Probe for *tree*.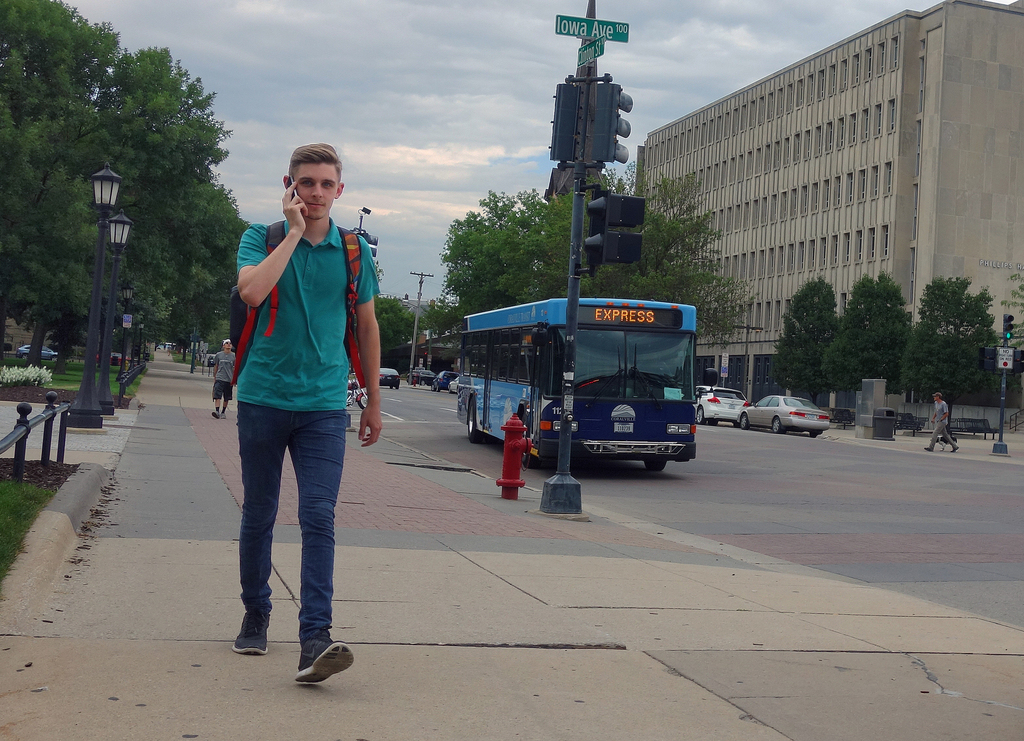
Probe result: [826,275,915,393].
